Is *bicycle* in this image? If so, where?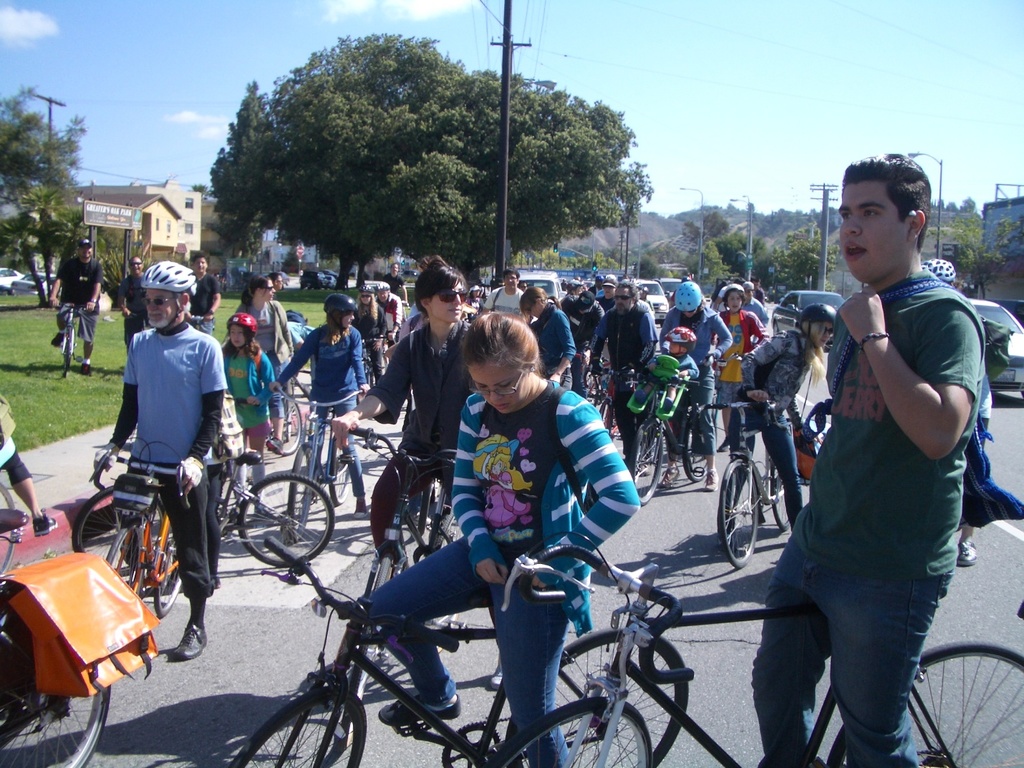
Yes, at 259,349,334,447.
